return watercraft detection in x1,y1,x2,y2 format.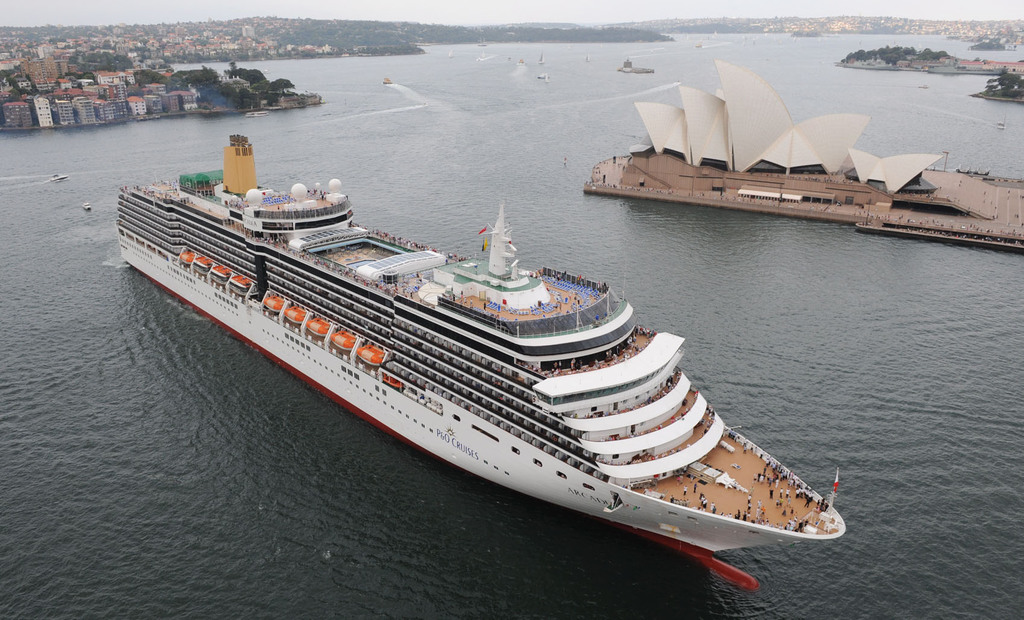
382,78,390,86.
